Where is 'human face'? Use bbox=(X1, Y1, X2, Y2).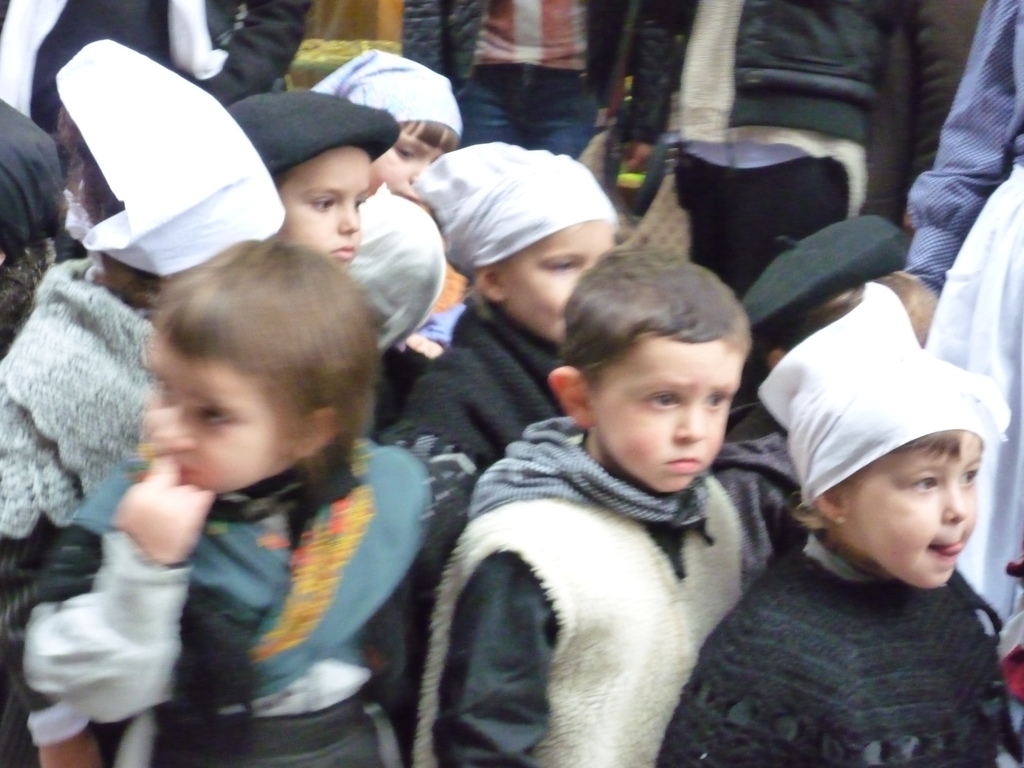
bbox=(509, 212, 609, 340).
